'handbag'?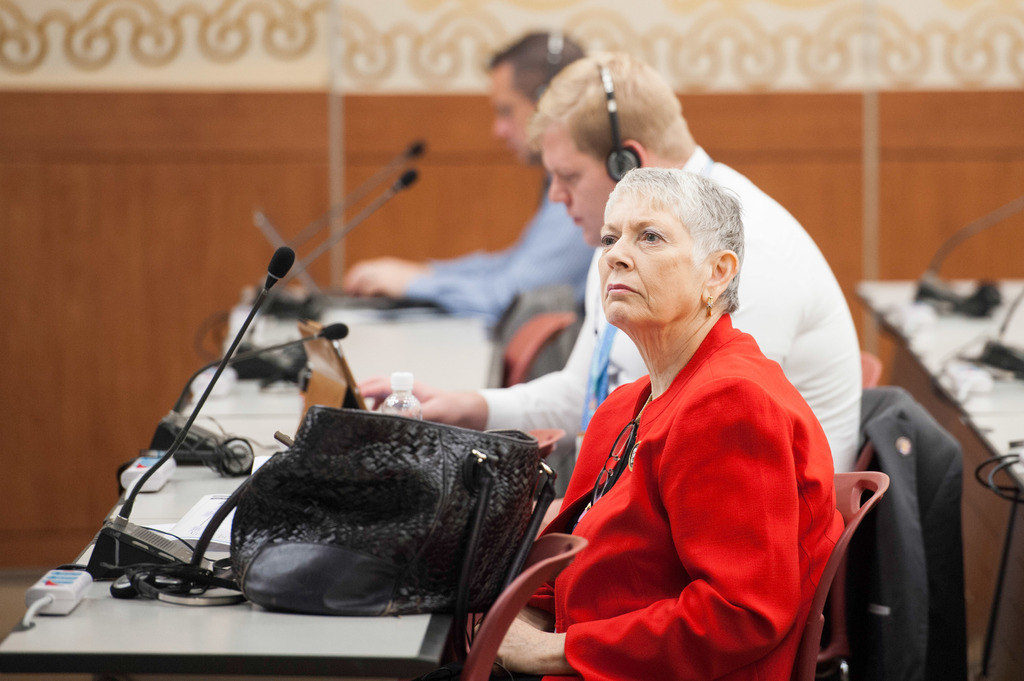
x1=181, y1=408, x2=553, y2=628
